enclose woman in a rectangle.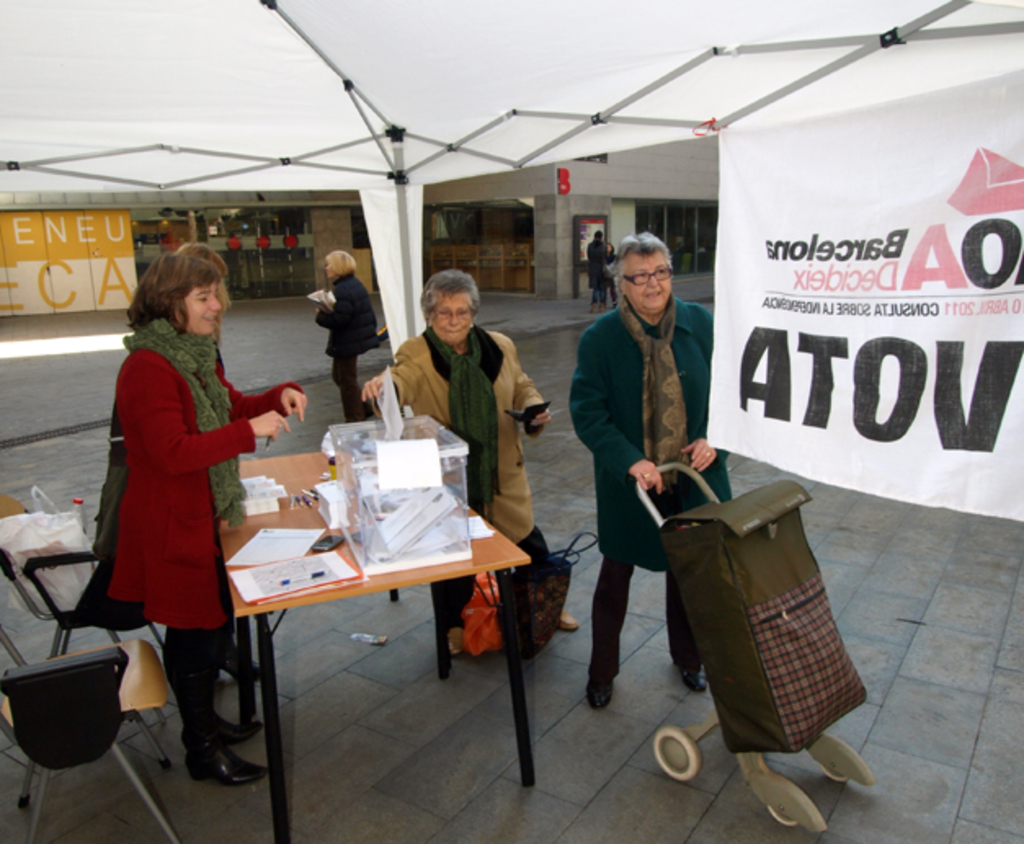
567:227:733:710.
